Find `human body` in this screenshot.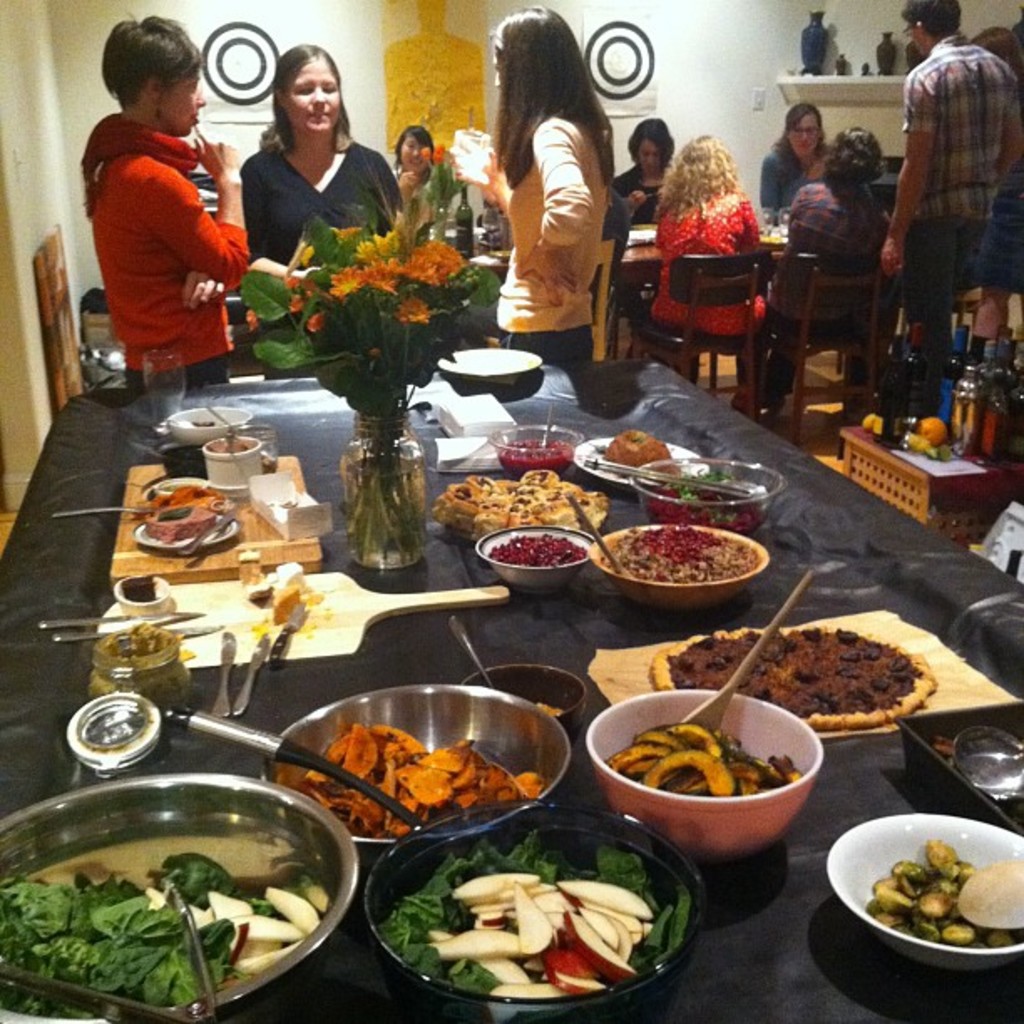
The bounding box for `human body` is 463:100:609:366.
